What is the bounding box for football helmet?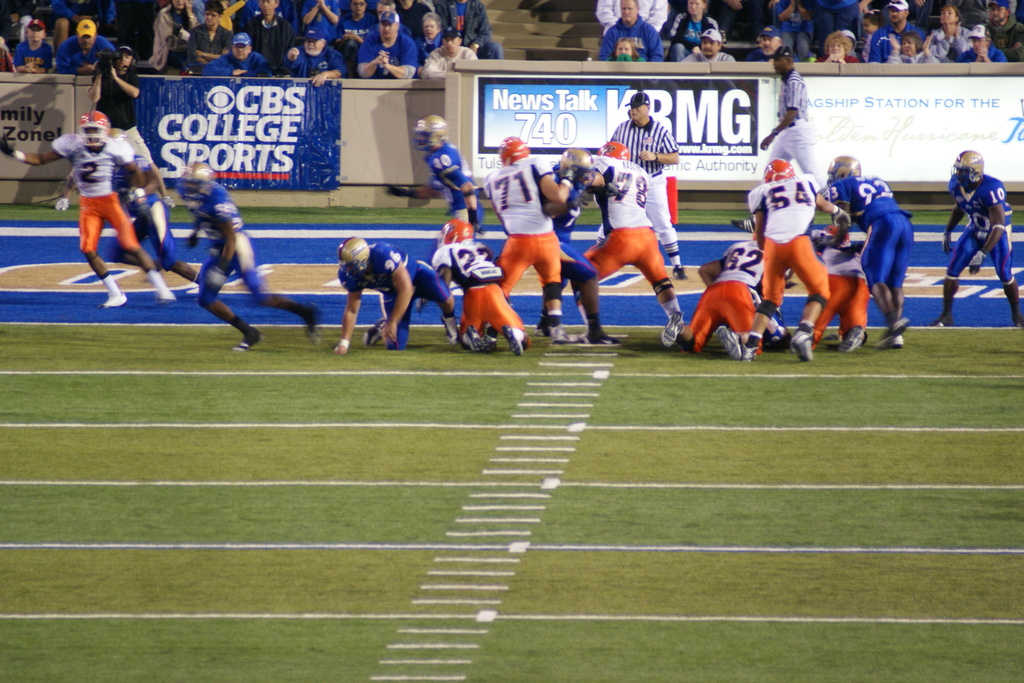
BBox(338, 234, 368, 277).
